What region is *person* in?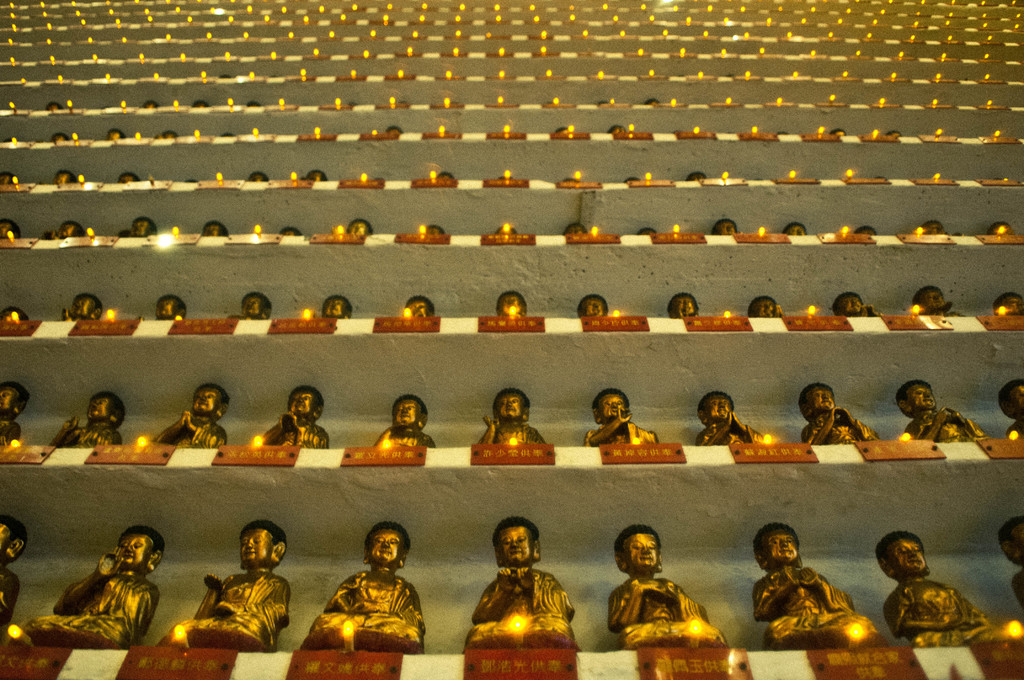
(202,220,226,238).
